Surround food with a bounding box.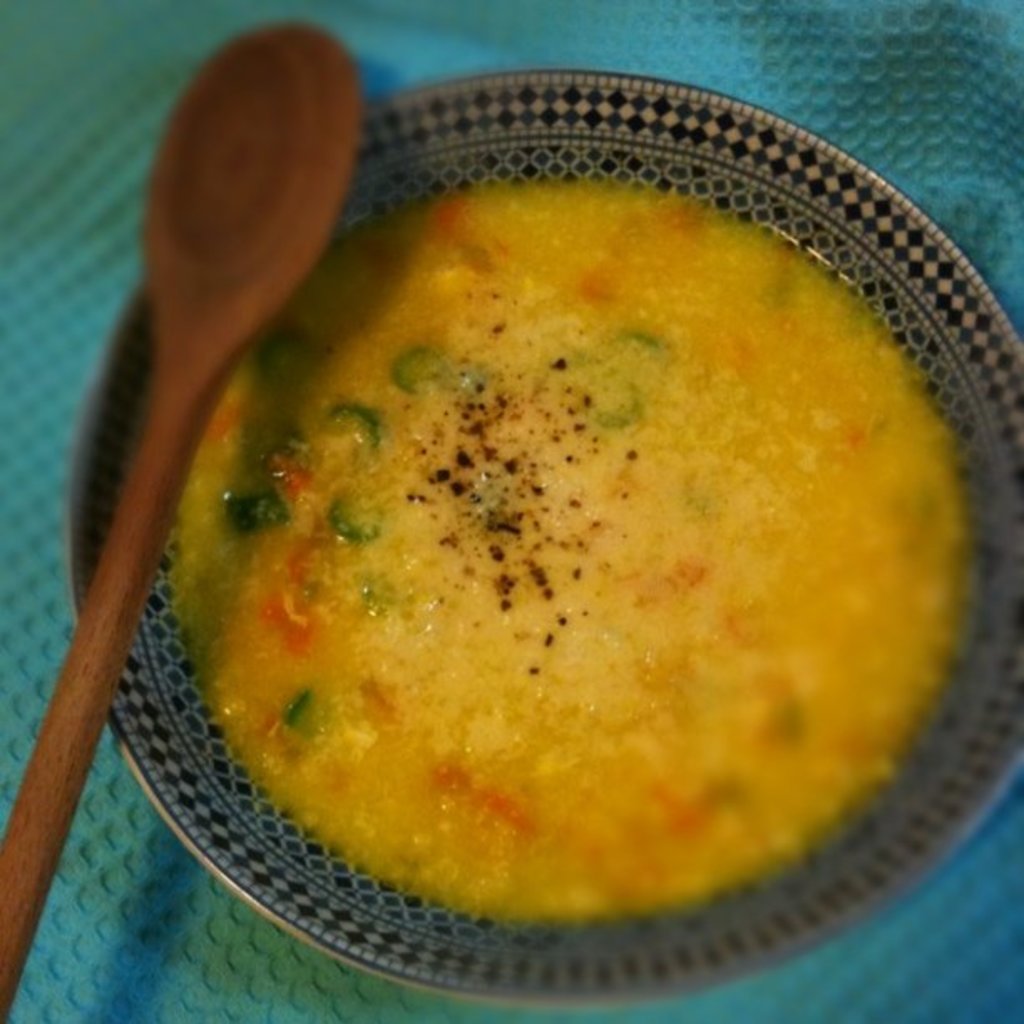
crop(147, 174, 974, 927).
